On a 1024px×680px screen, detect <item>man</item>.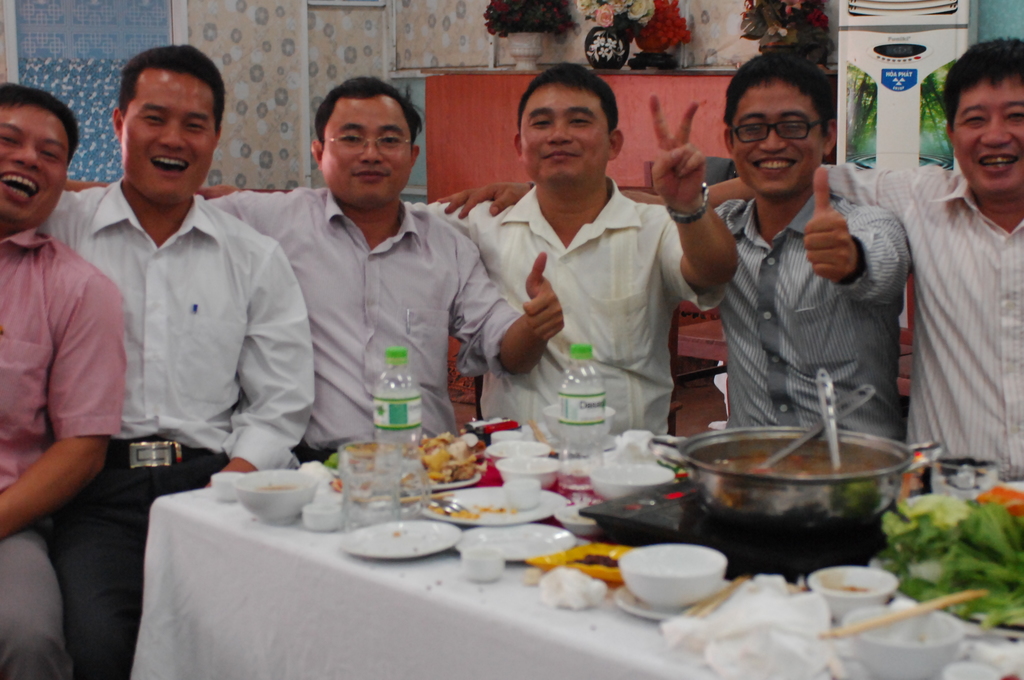
locate(0, 86, 129, 679).
